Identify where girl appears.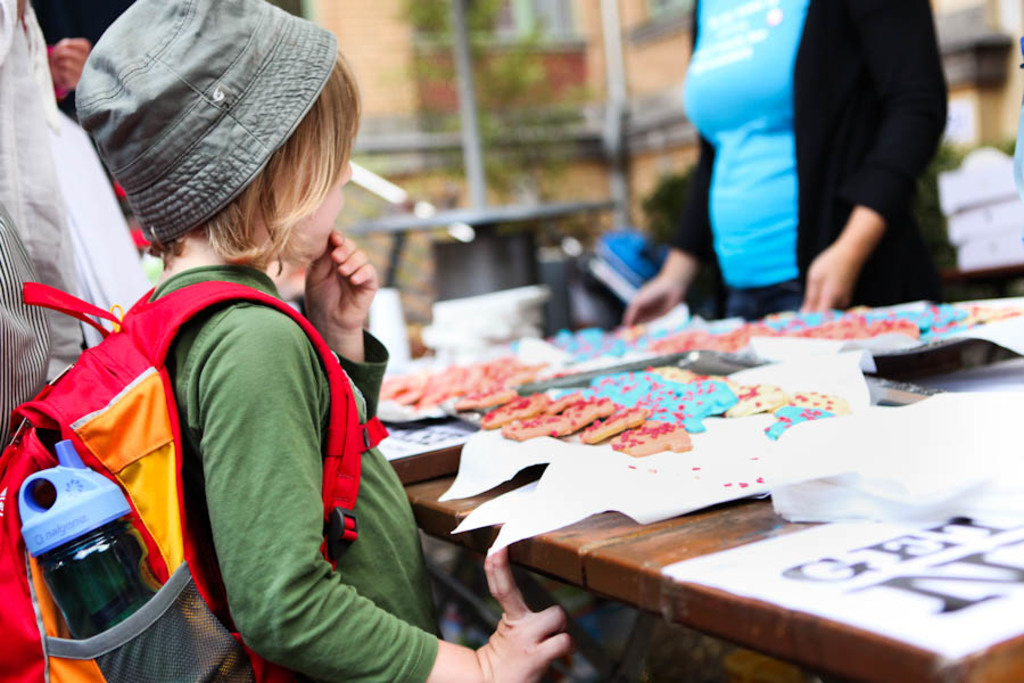
Appears at (left=71, top=0, right=575, bottom=682).
